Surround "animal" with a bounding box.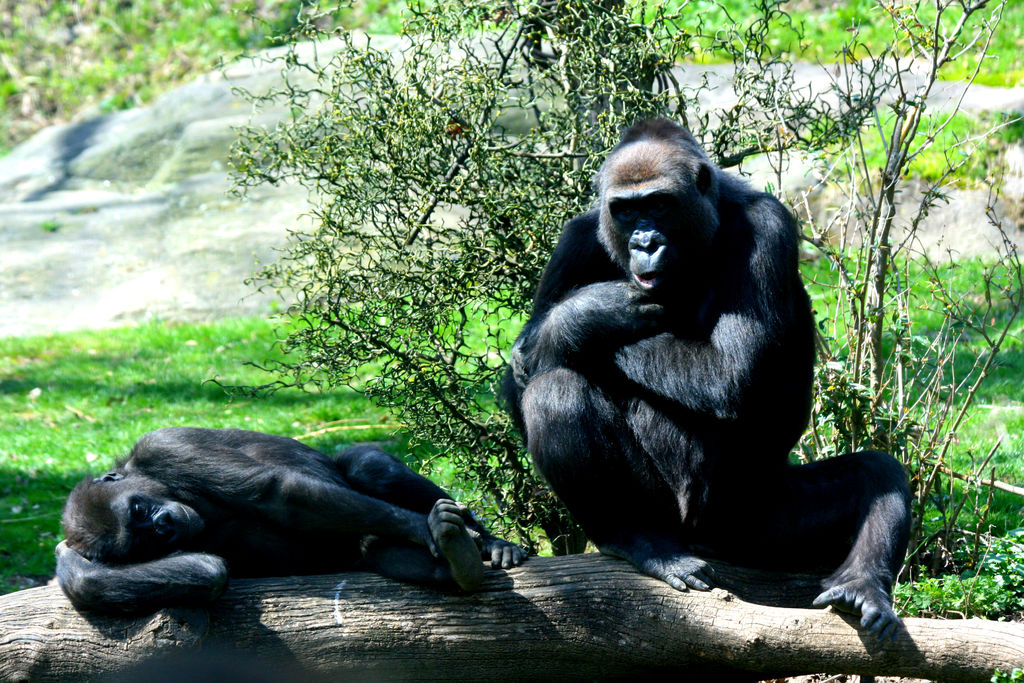
l=58, t=429, r=531, b=608.
